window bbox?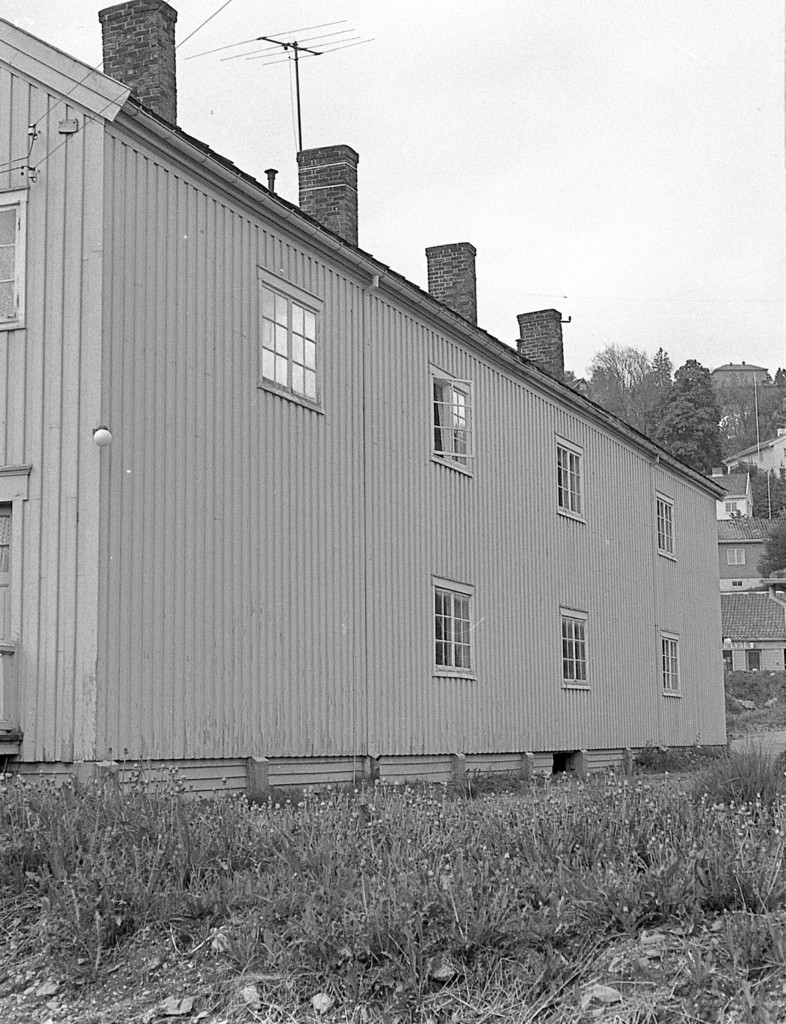
bbox=[725, 500, 736, 514]
